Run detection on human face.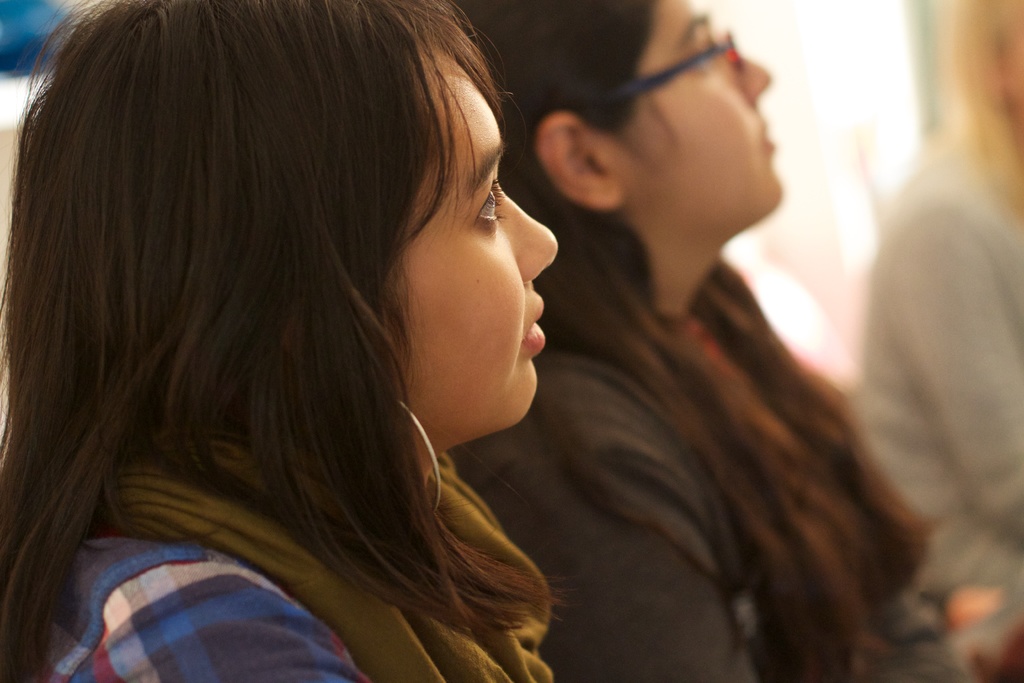
Result: 402,34,554,439.
